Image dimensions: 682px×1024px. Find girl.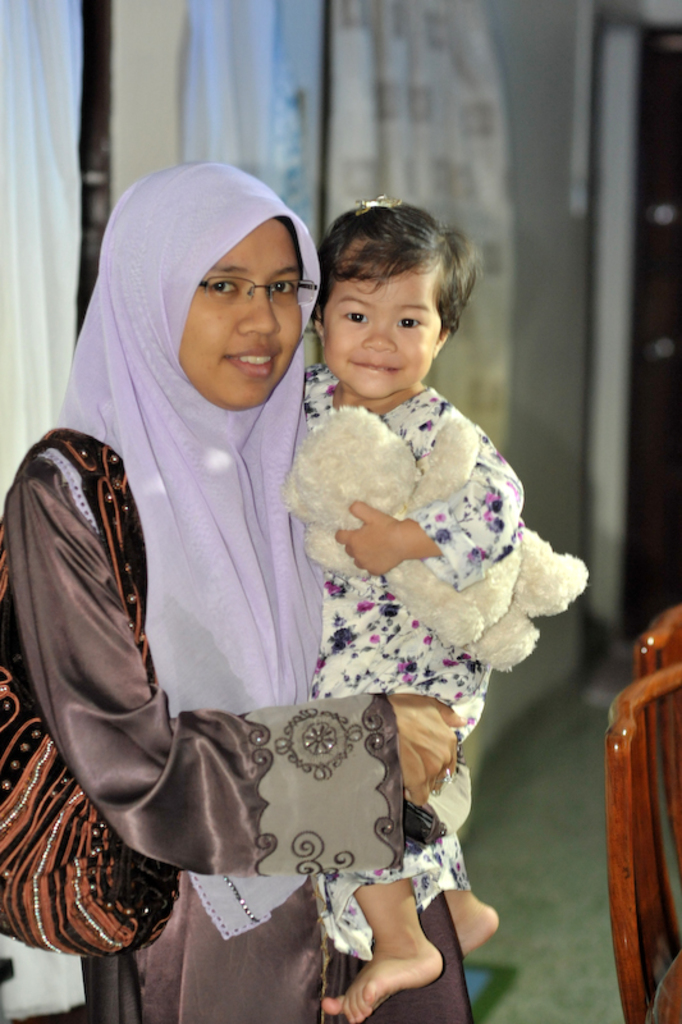
detection(293, 189, 592, 1019).
